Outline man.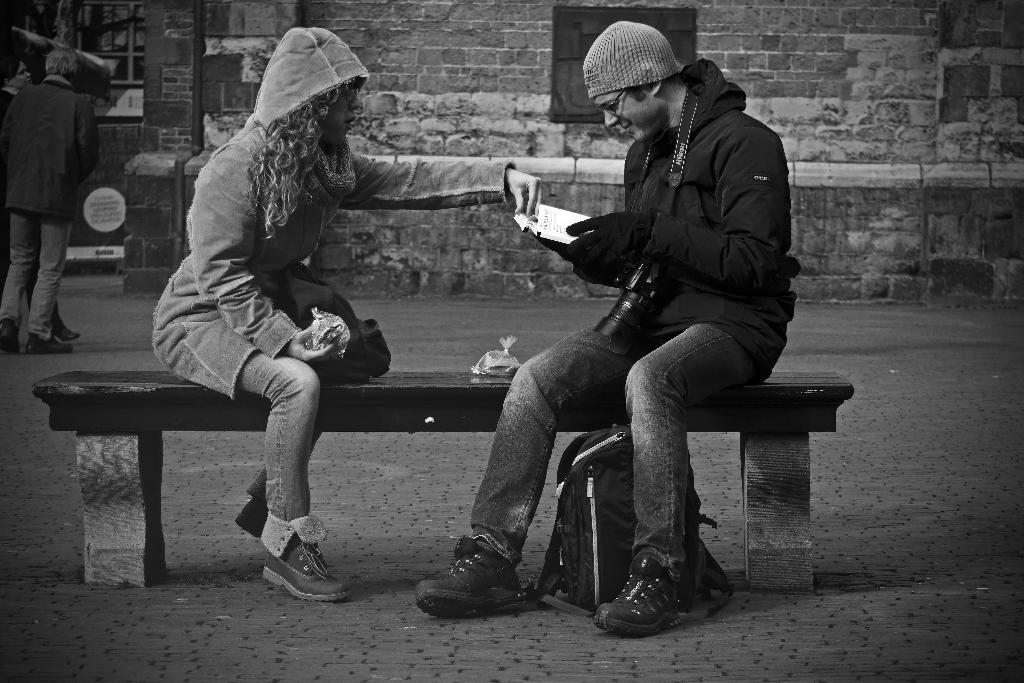
Outline: Rect(470, 33, 824, 615).
